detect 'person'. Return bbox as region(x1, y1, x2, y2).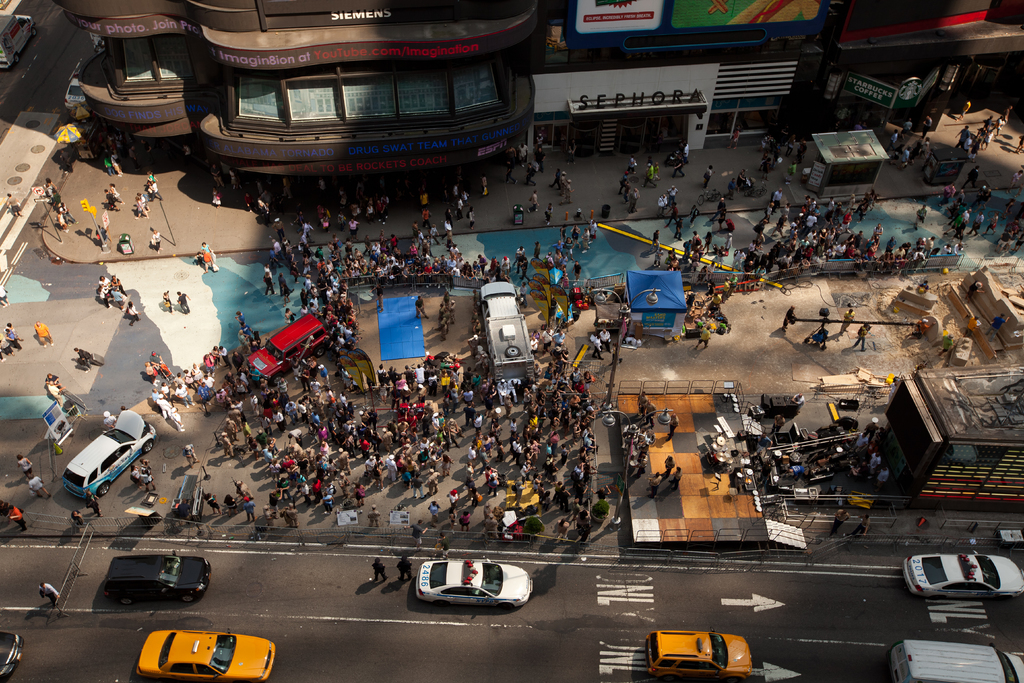
region(176, 288, 192, 314).
